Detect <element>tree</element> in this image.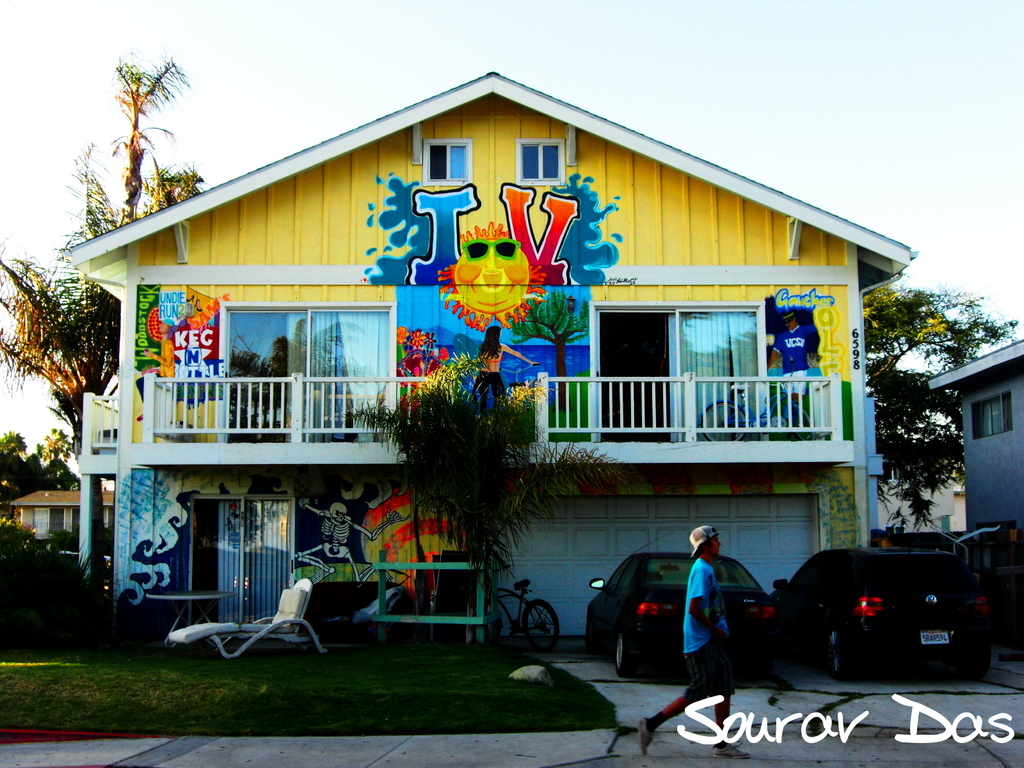
Detection: (left=864, top=285, right=1019, bottom=532).
